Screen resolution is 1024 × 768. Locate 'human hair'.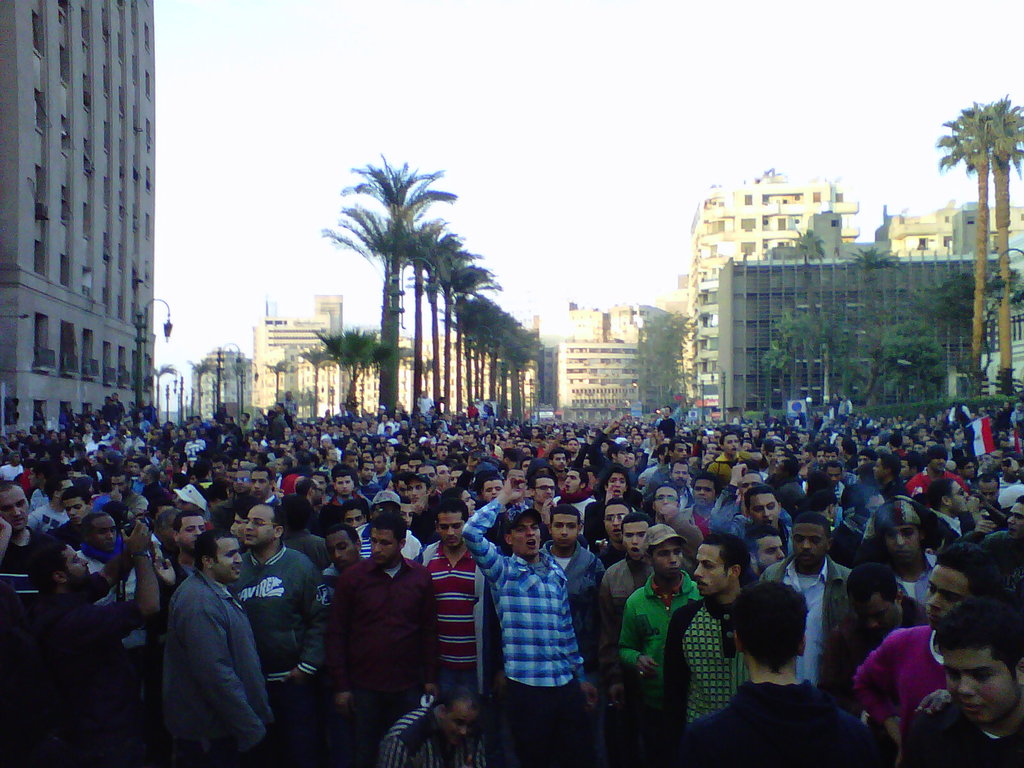
619 512 653 533.
